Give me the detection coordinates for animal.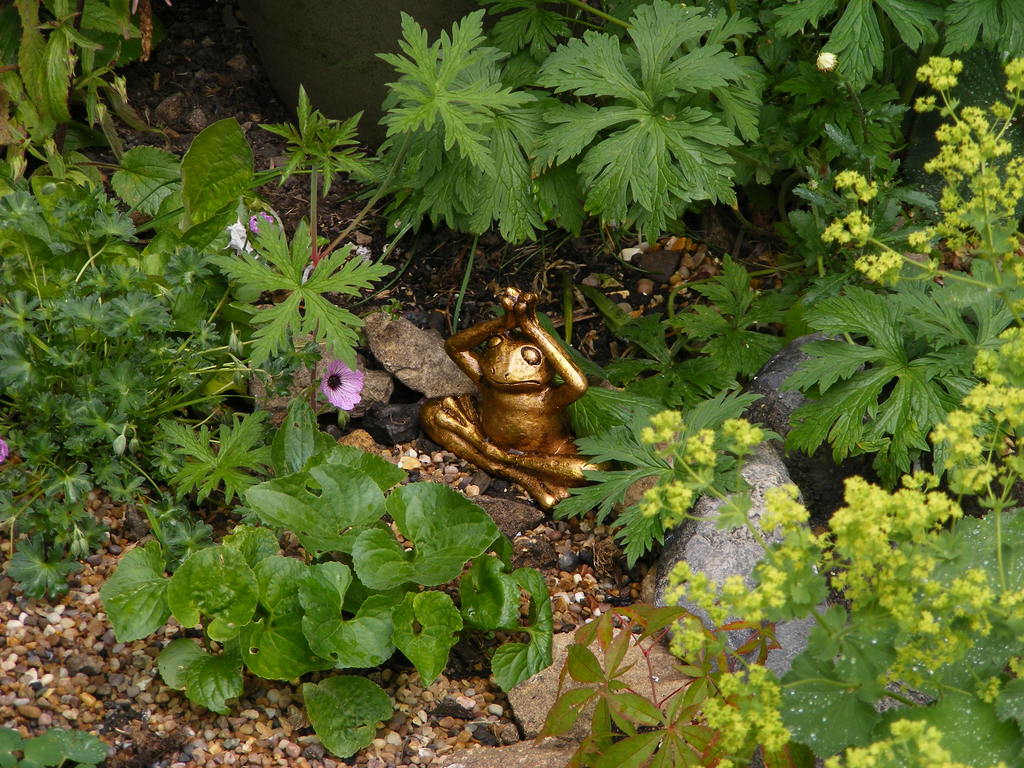
426, 282, 609, 516.
